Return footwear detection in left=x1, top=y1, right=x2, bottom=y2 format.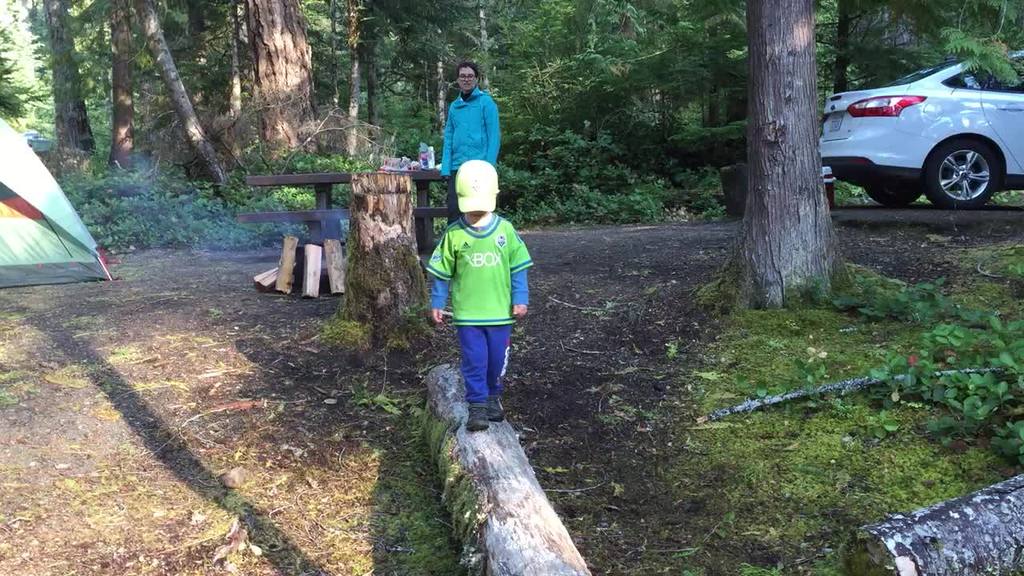
left=465, top=405, right=489, bottom=430.
